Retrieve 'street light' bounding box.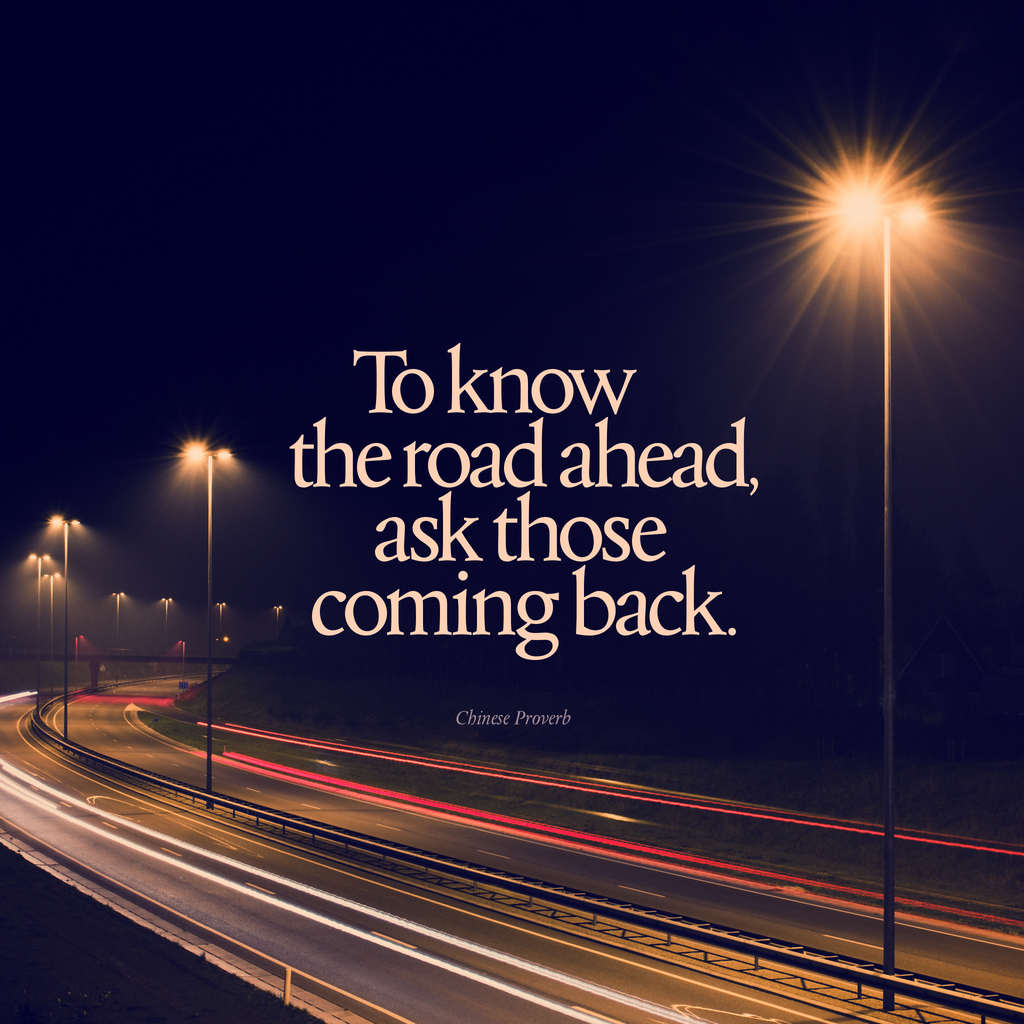
Bounding box: (left=109, top=583, right=132, bottom=634).
